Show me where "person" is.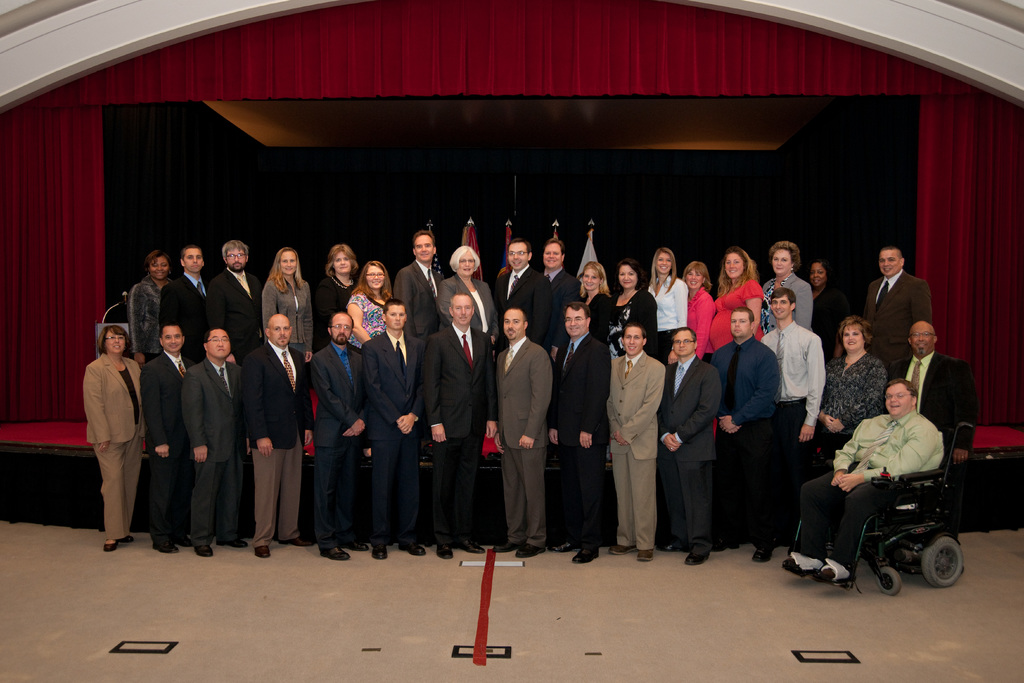
"person" is at bbox(607, 243, 659, 349).
